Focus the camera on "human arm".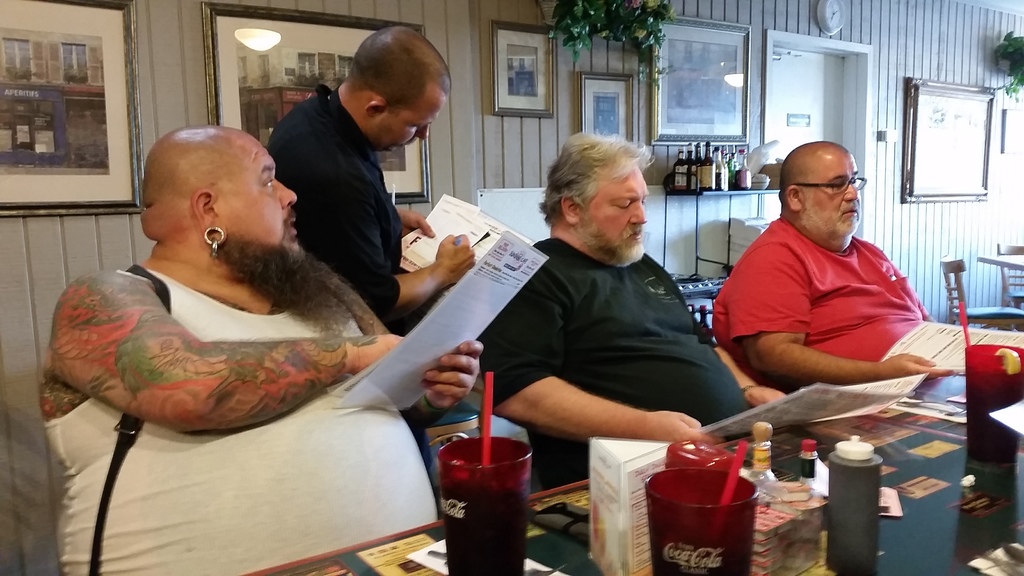
Focus region: [left=410, top=333, right=490, bottom=444].
